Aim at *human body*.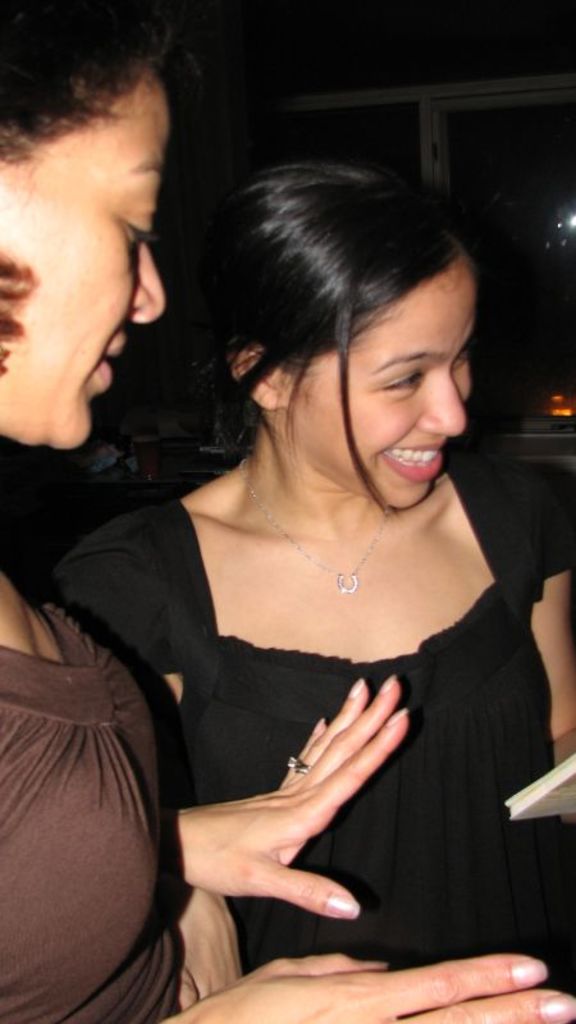
Aimed at [x1=6, y1=0, x2=575, y2=1023].
